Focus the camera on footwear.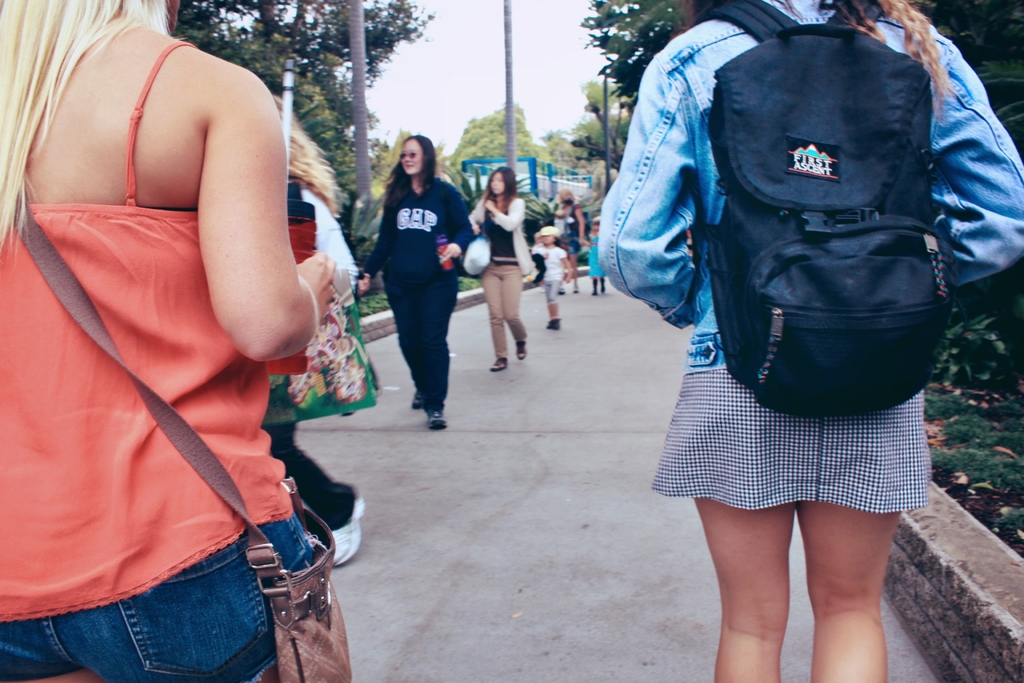
Focus region: BBox(424, 411, 447, 433).
